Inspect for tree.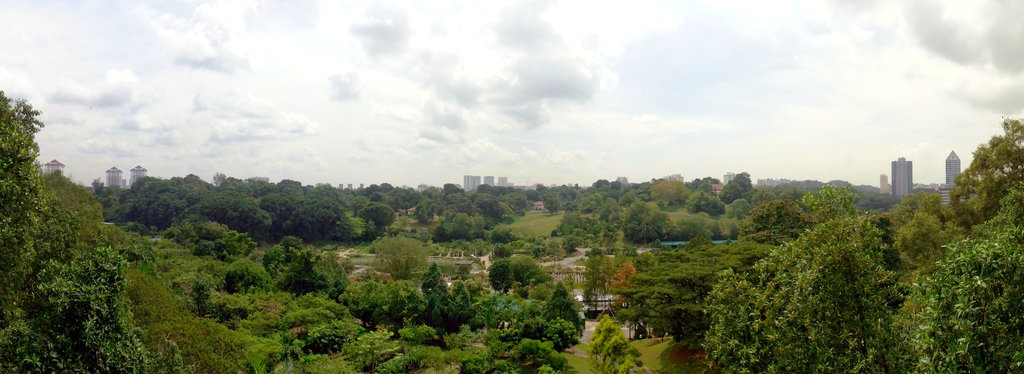
Inspection: box(892, 184, 1023, 373).
